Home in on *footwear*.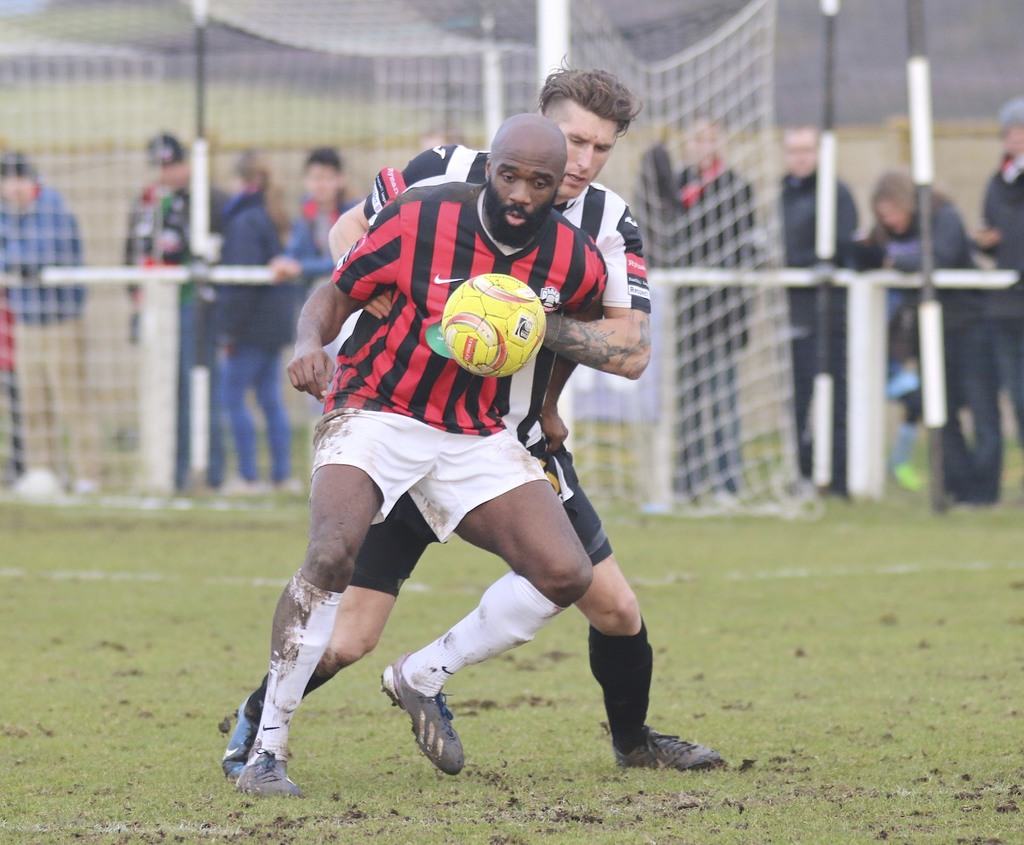
Homed in at locate(234, 748, 308, 799).
